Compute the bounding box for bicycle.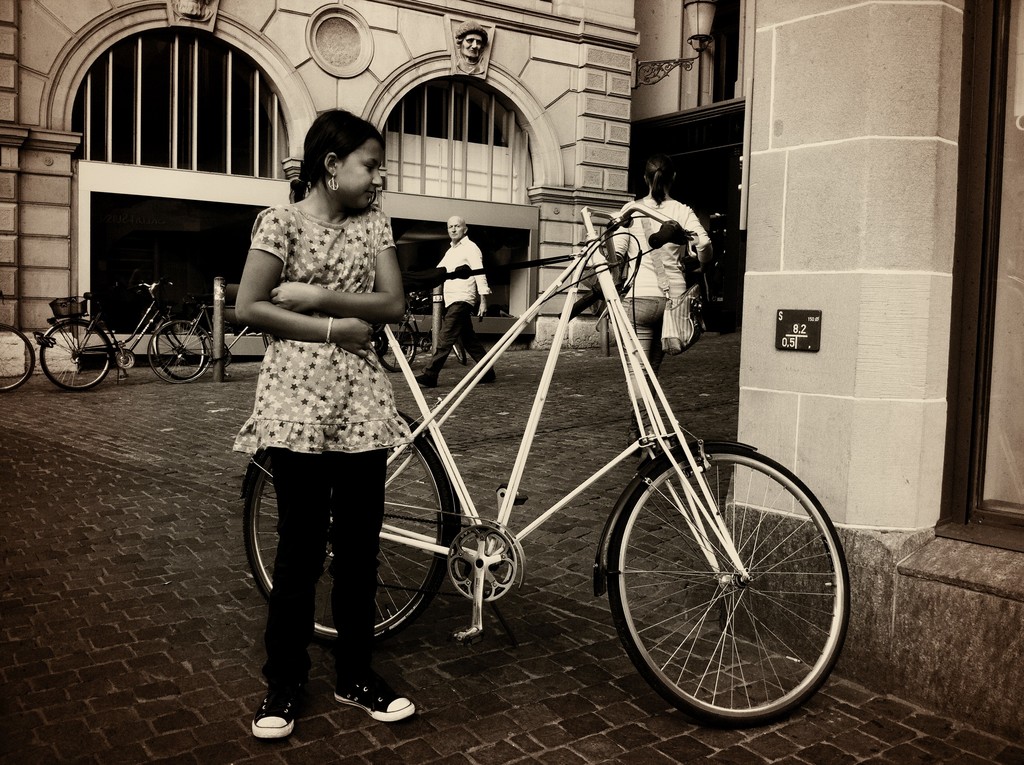
[left=245, top=199, right=854, bottom=733].
